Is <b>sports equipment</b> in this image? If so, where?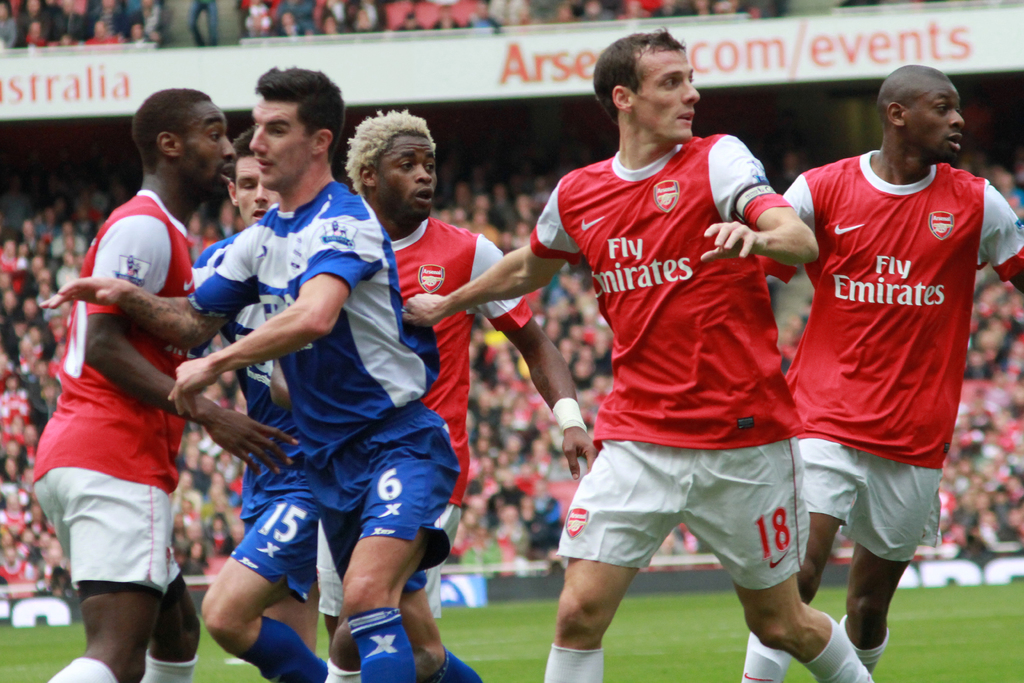
Yes, at 229:495:321:605.
